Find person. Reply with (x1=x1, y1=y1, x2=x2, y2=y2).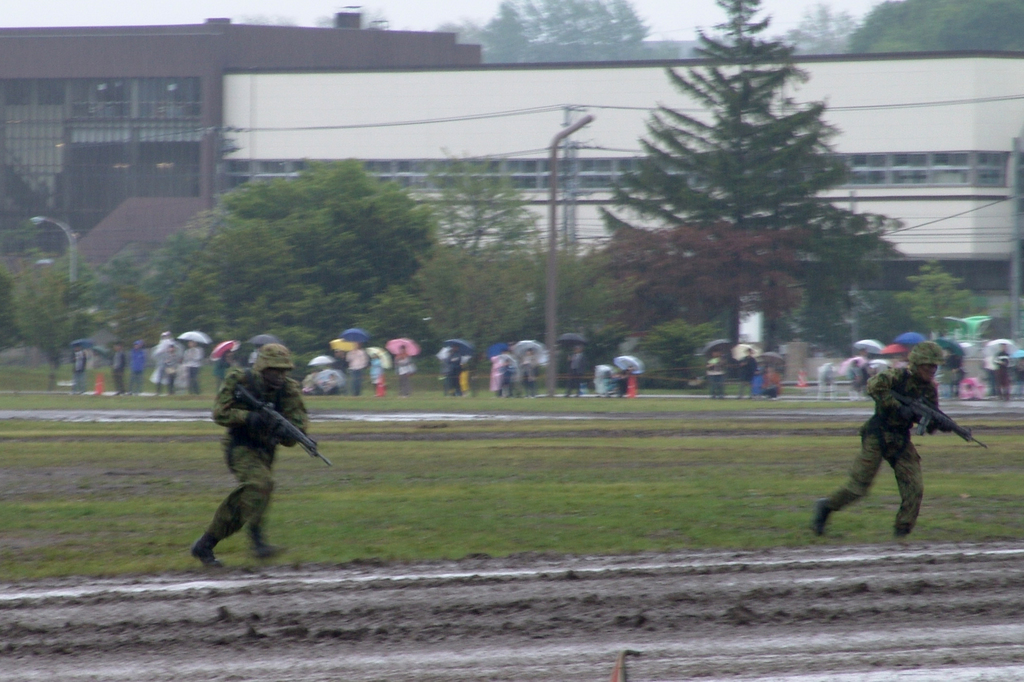
(x1=707, y1=349, x2=728, y2=405).
